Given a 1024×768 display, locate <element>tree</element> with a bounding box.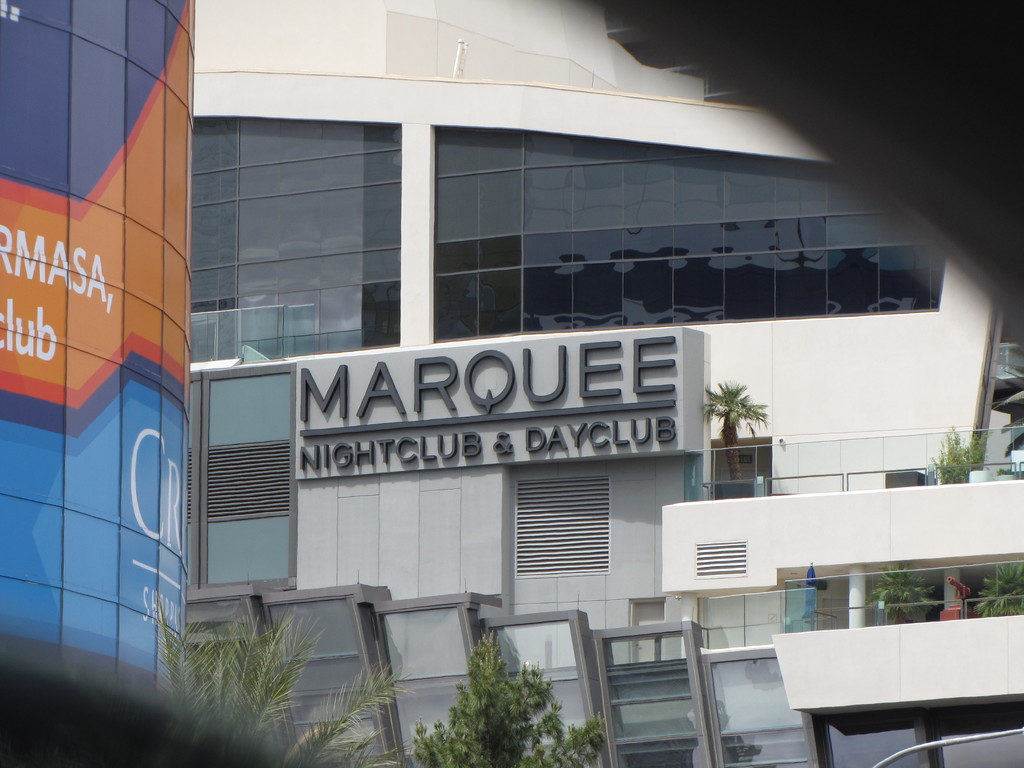
Located: 867/550/941/626.
